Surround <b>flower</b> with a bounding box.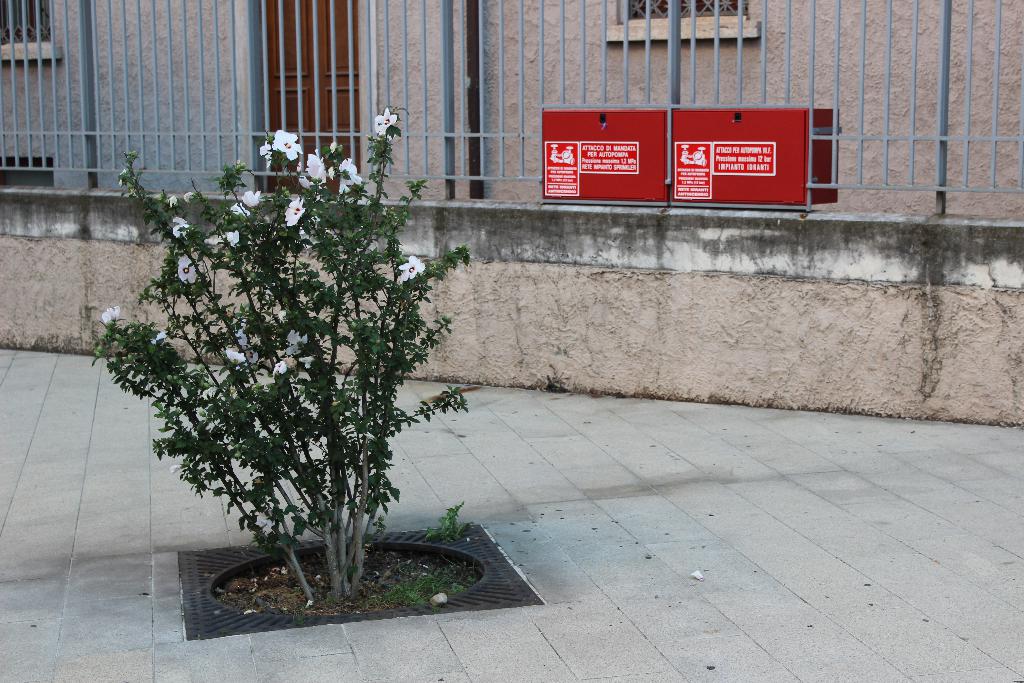
bbox=(275, 362, 290, 374).
